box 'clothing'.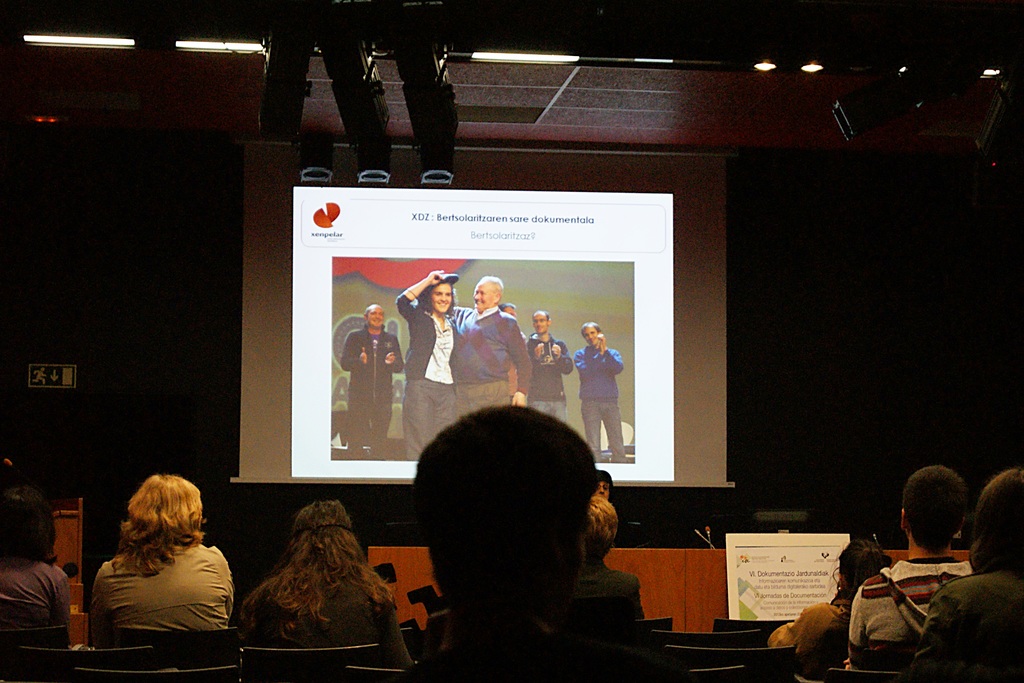
<box>235,584,414,675</box>.
